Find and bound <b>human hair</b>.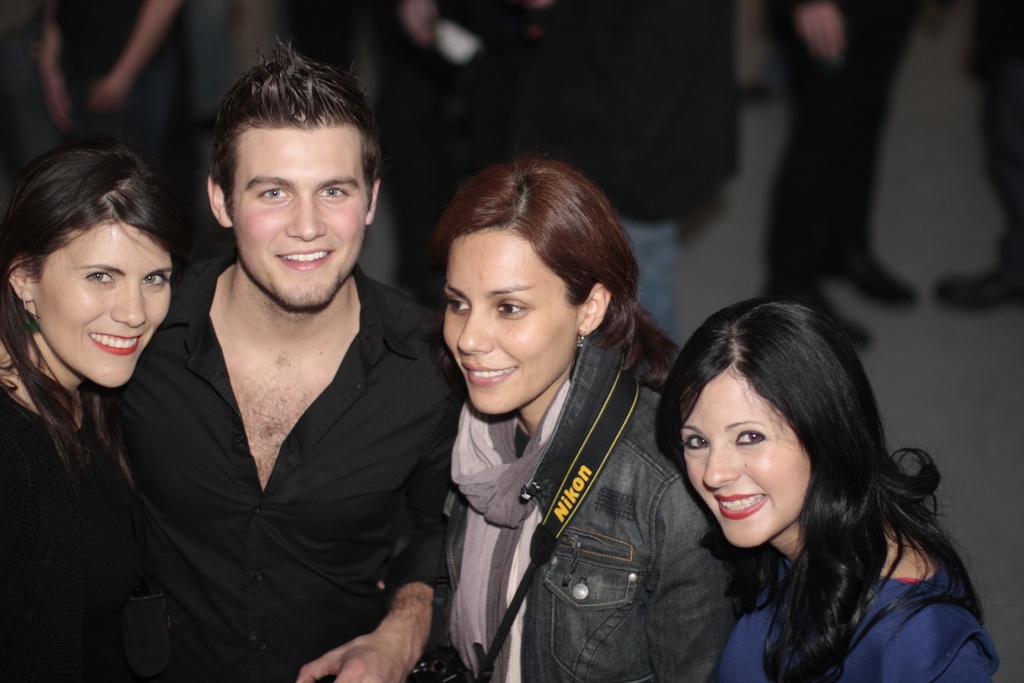
Bound: bbox=(673, 308, 948, 633).
